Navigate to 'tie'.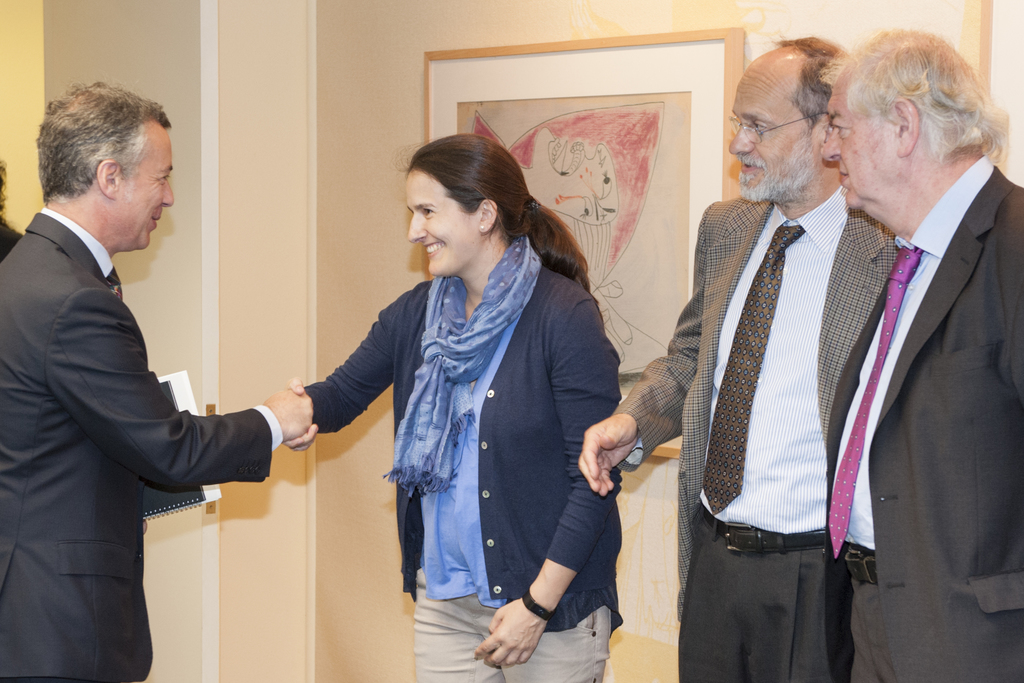
Navigation target: (left=698, top=222, right=806, bottom=518).
